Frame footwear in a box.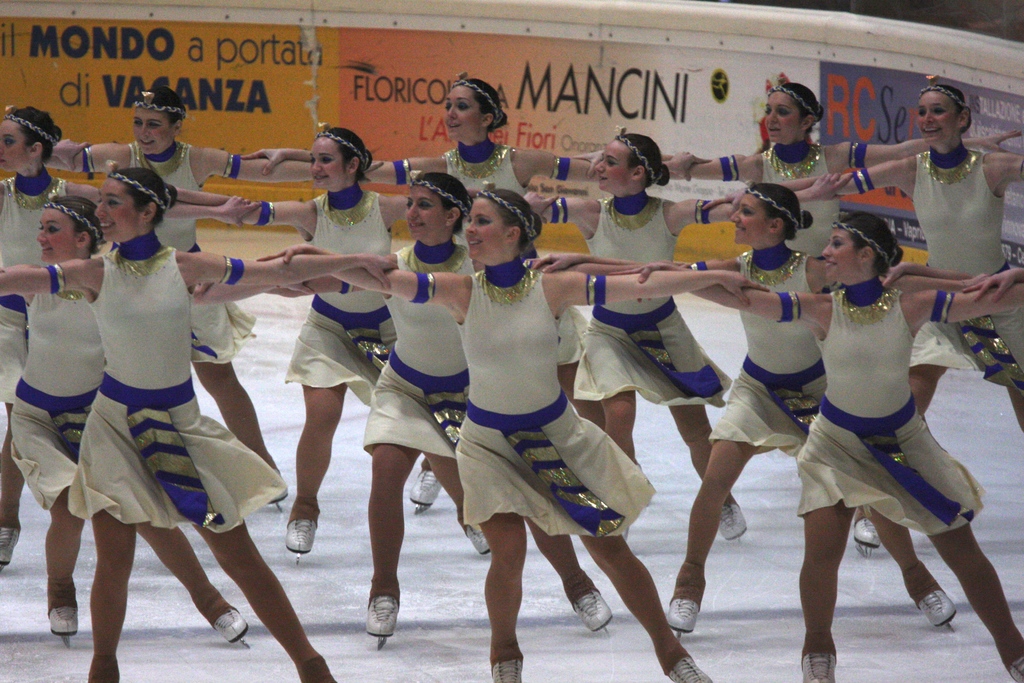
207/600/255/654.
